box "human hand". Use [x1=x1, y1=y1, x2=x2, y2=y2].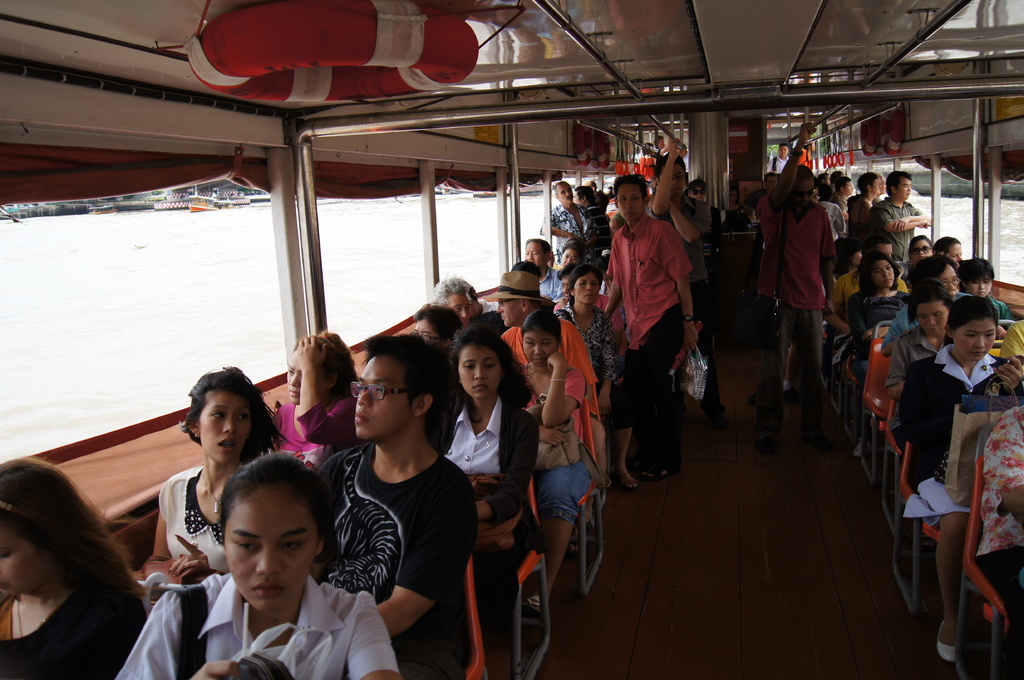
[x1=995, y1=354, x2=1023, y2=390].
